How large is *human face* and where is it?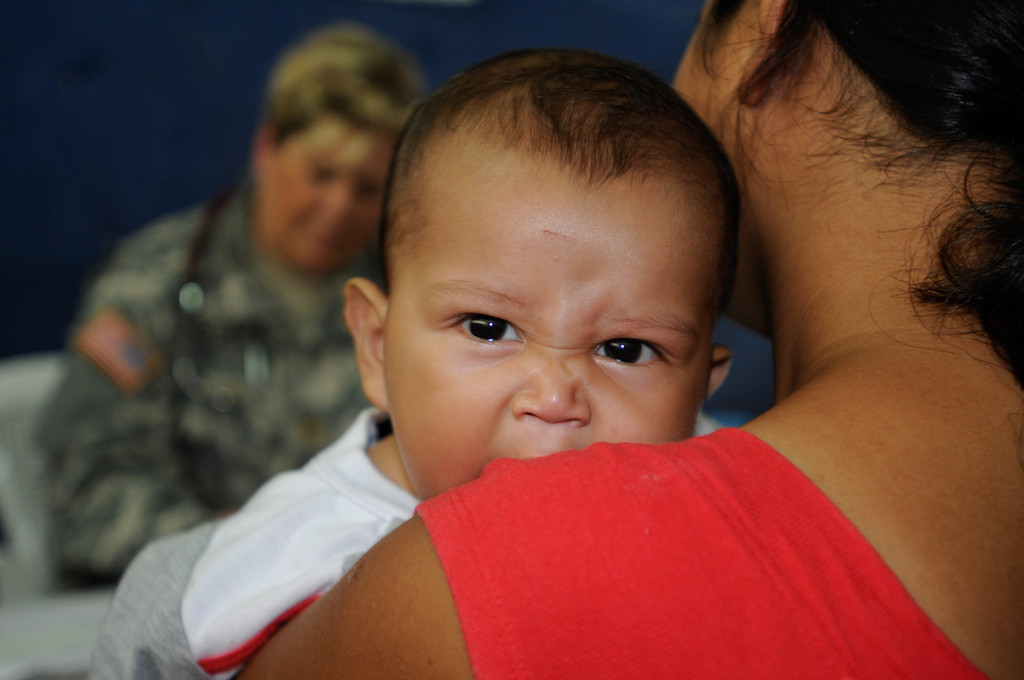
Bounding box: left=379, top=164, right=712, bottom=486.
